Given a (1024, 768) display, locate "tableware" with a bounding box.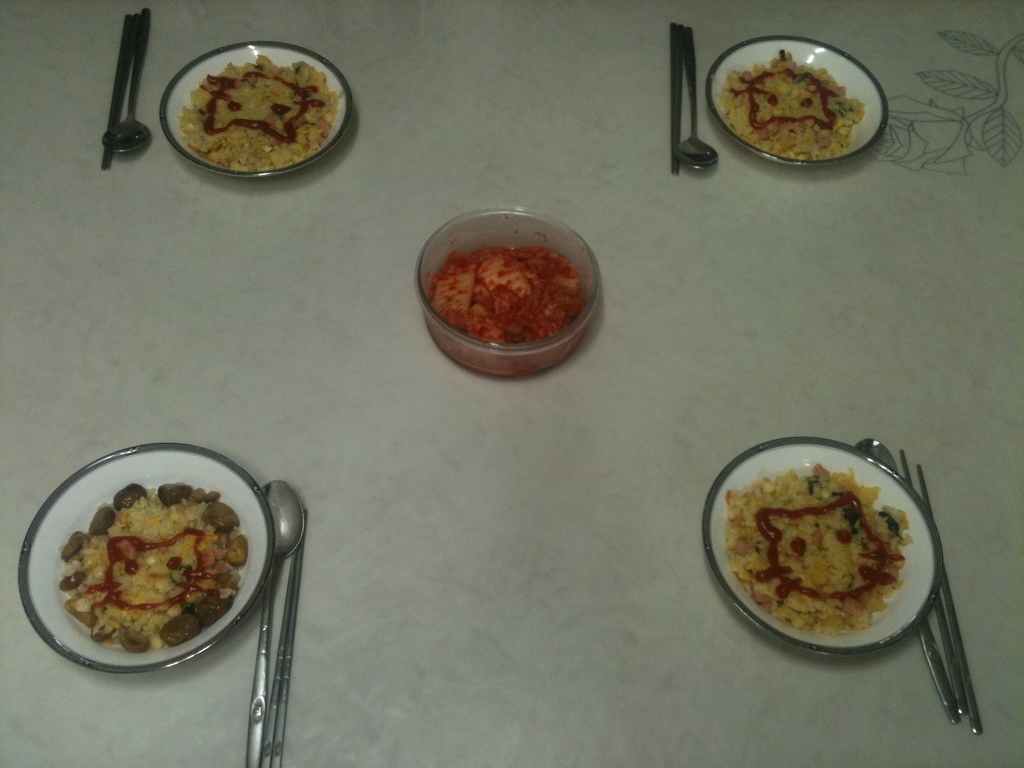
Located: <box>18,443,273,677</box>.
